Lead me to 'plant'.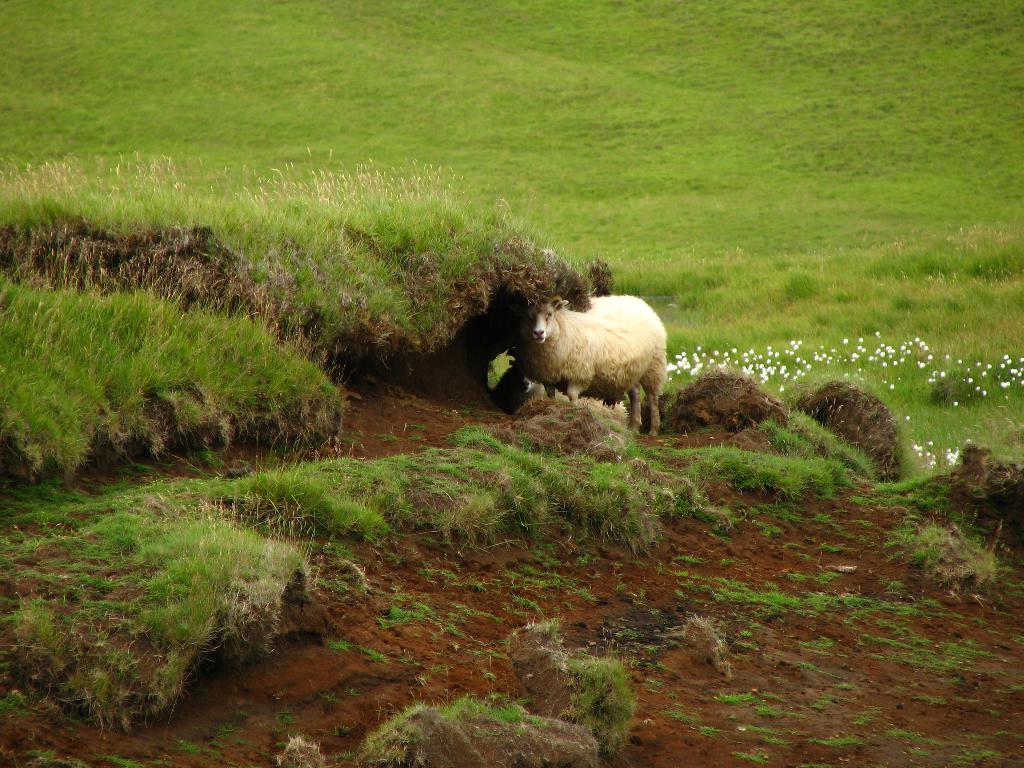
Lead to <box>513,580,524,595</box>.
